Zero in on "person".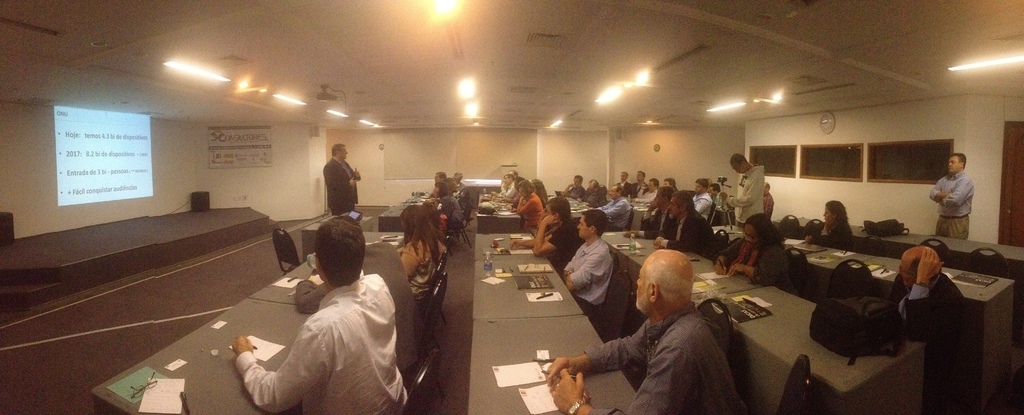
Zeroed in: [x1=229, y1=218, x2=393, y2=414].
